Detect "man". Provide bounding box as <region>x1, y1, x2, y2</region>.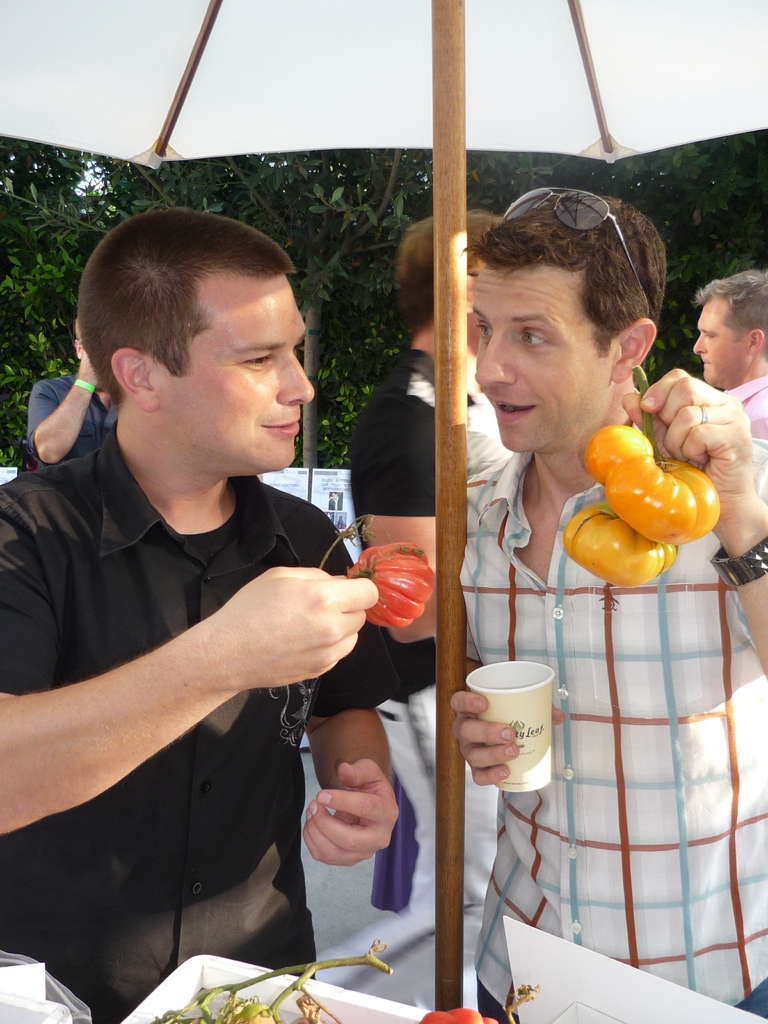
<region>346, 211, 500, 993</region>.
